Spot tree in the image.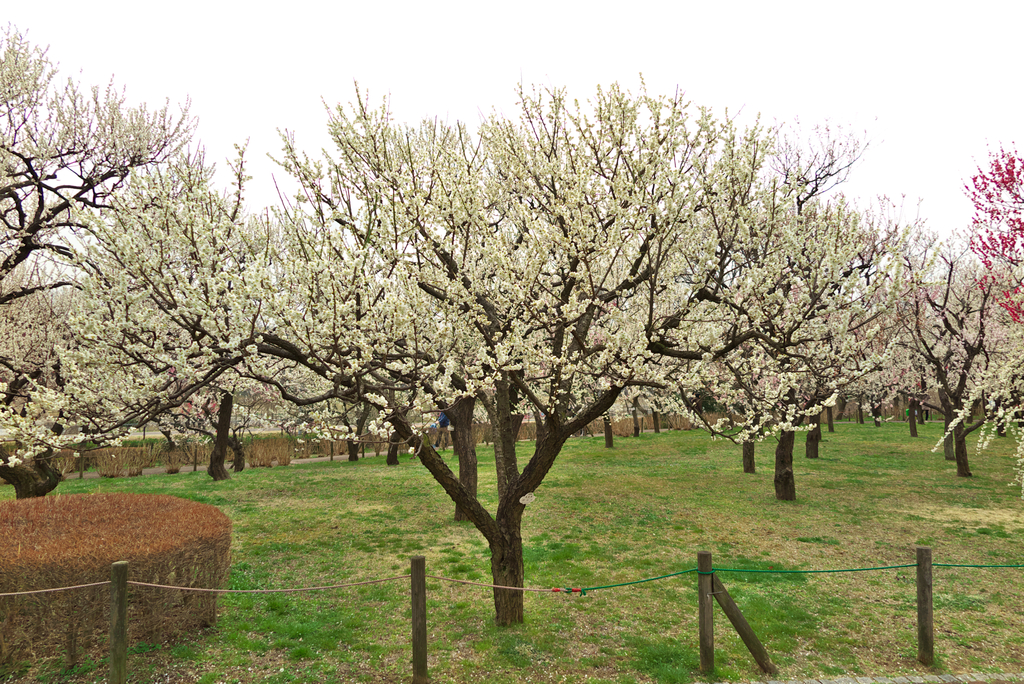
tree found at x1=58 y1=229 x2=237 y2=479.
